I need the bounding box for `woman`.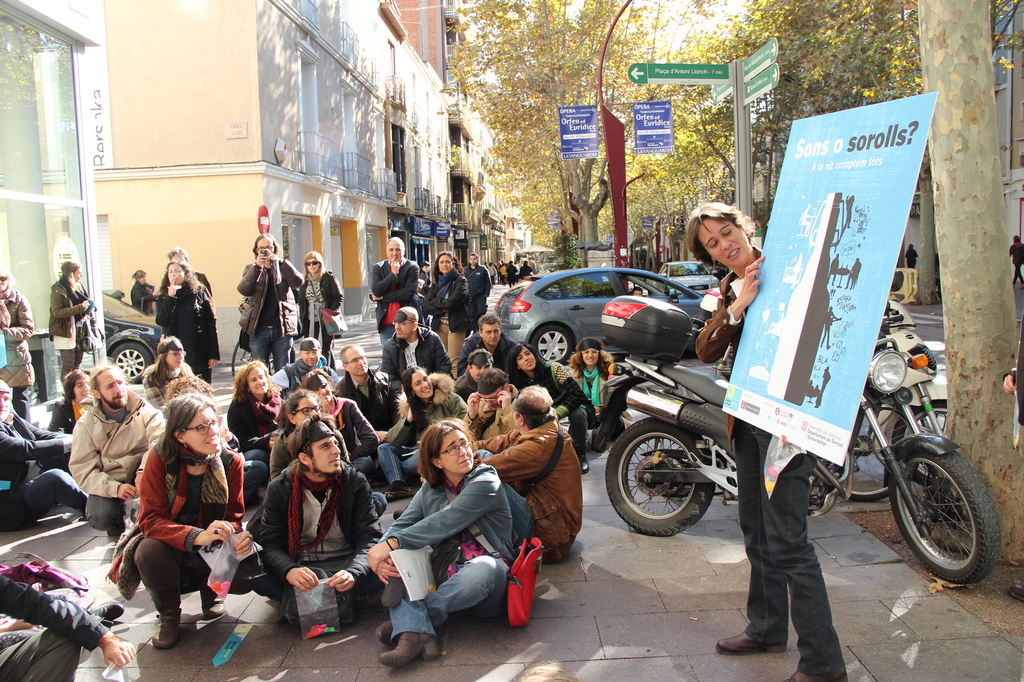
Here it is: detection(564, 341, 649, 456).
